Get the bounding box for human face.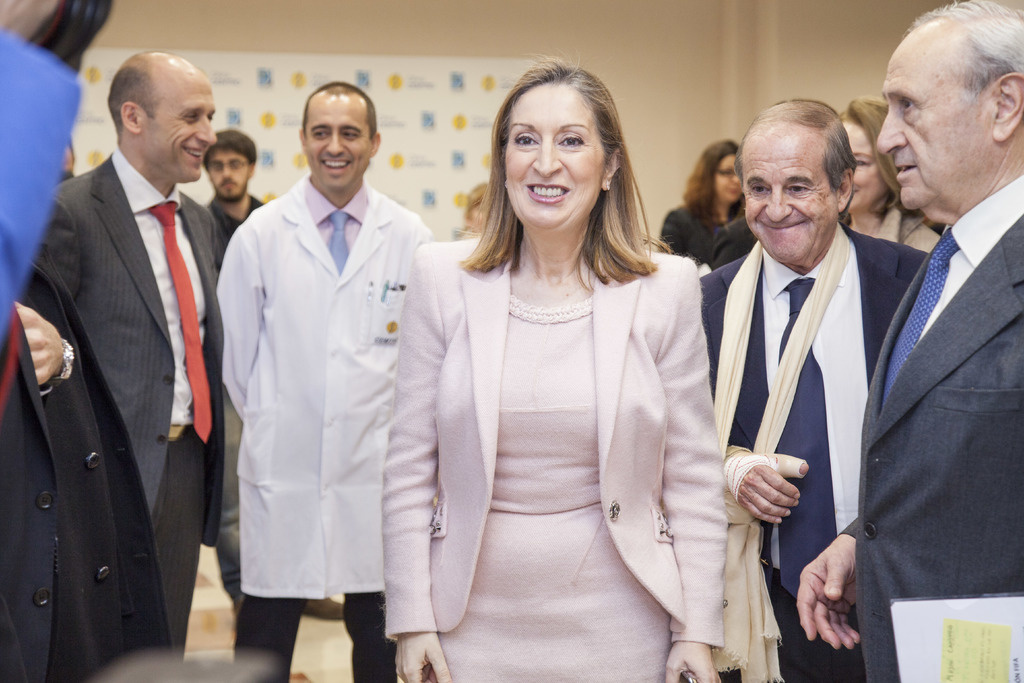
<bbox>138, 81, 223, 186</bbox>.
